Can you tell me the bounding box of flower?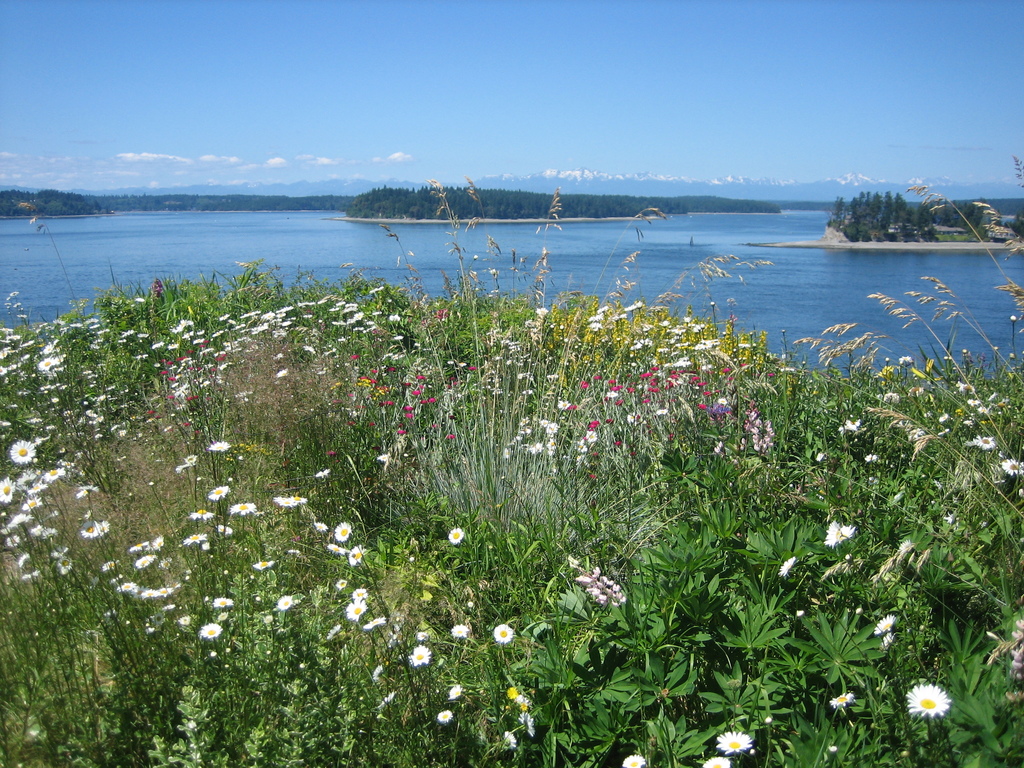
<region>17, 470, 41, 491</region>.
